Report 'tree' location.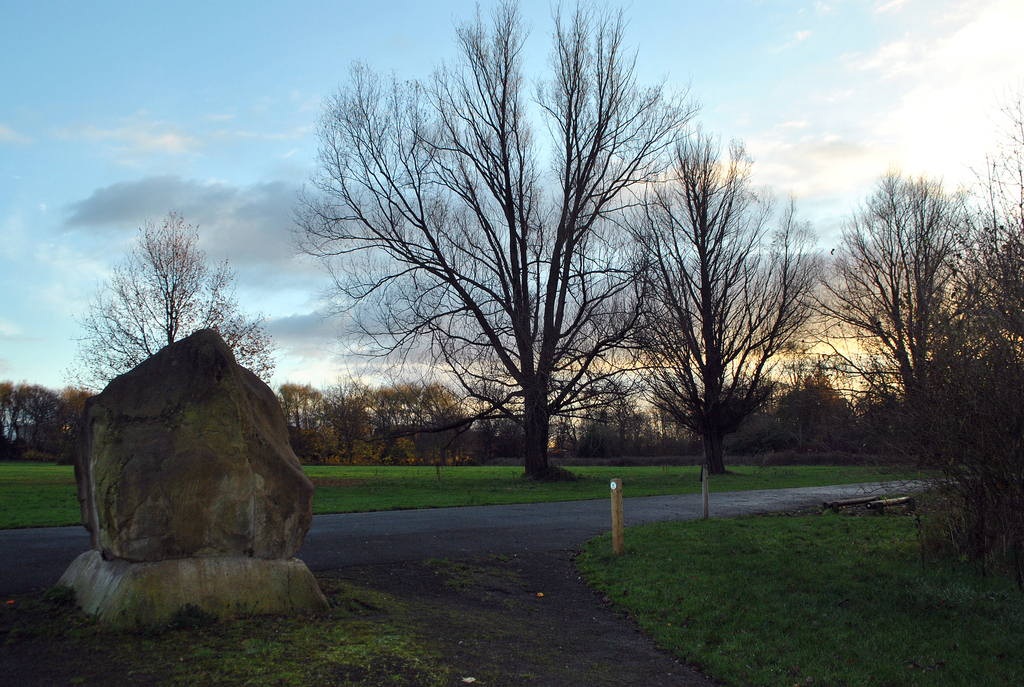
Report: 582,122,810,491.
